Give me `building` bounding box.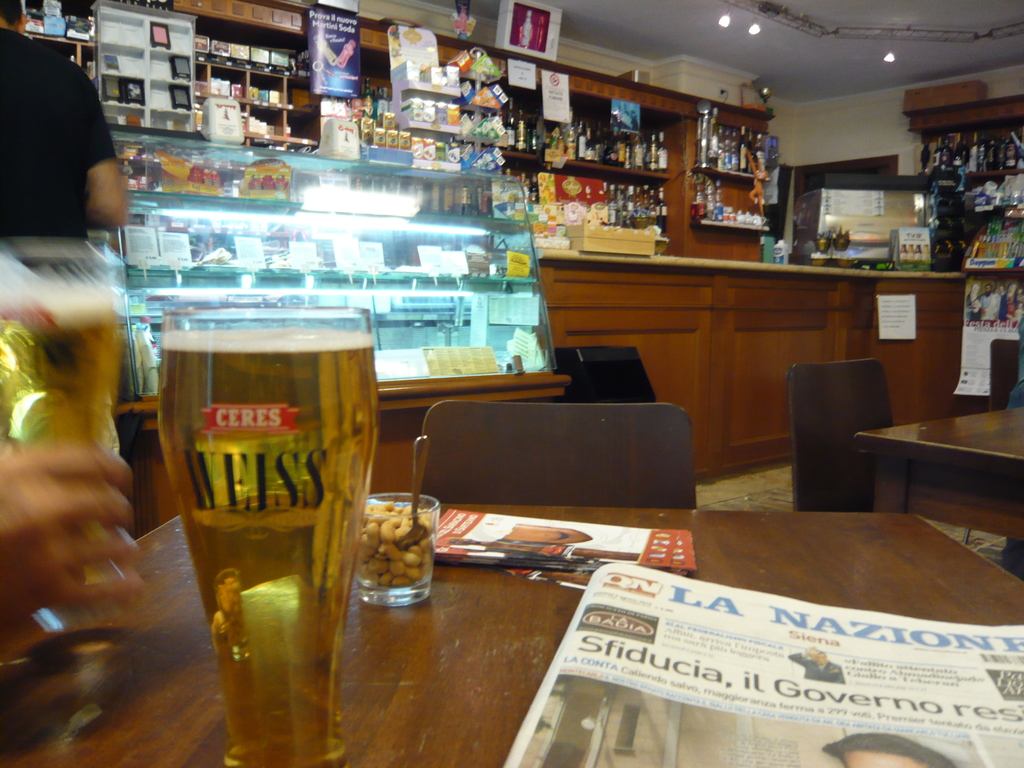
box(0, 0, 1023, 767).
